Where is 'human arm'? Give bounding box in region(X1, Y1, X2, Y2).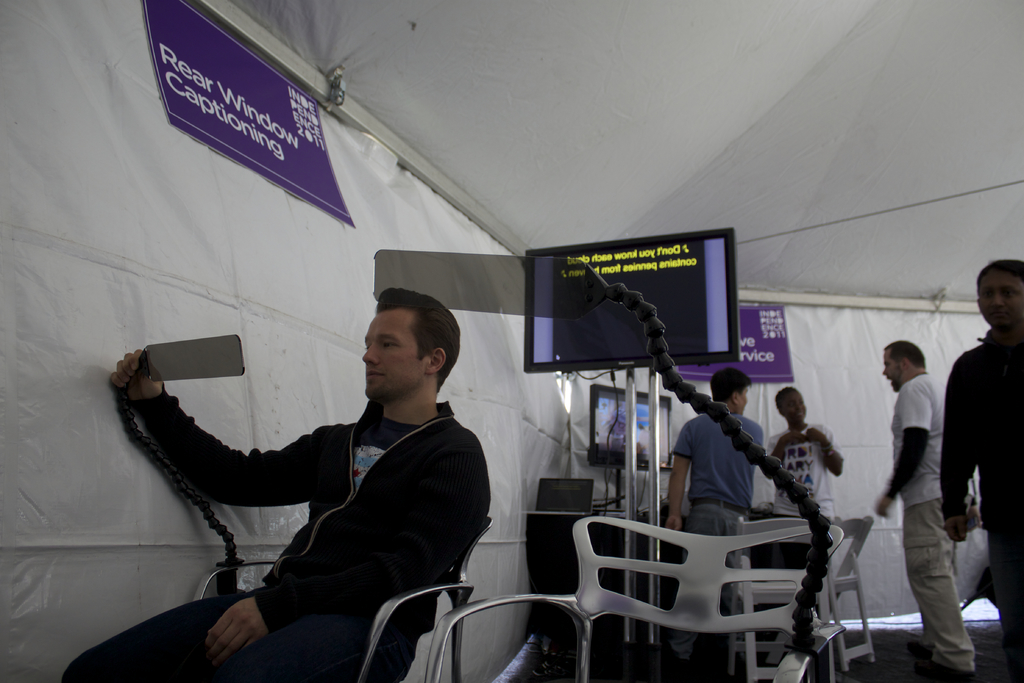
region(935, 354, 991, 546).
